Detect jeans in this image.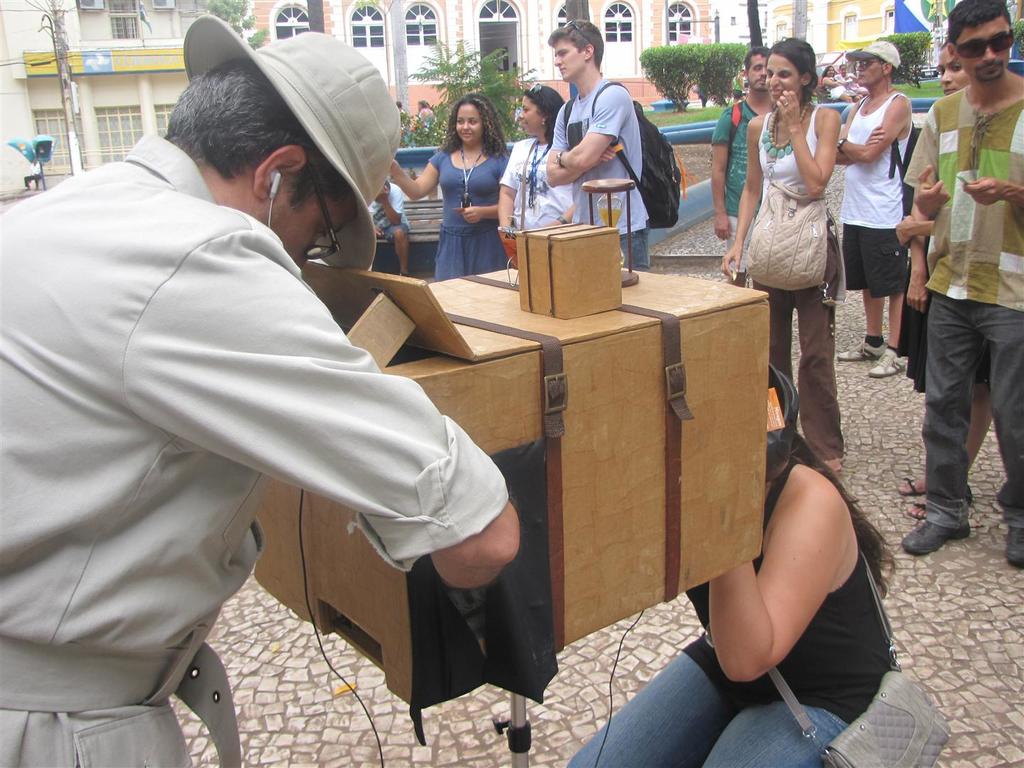
Detection: select_region(565, 649, 850, 767).
